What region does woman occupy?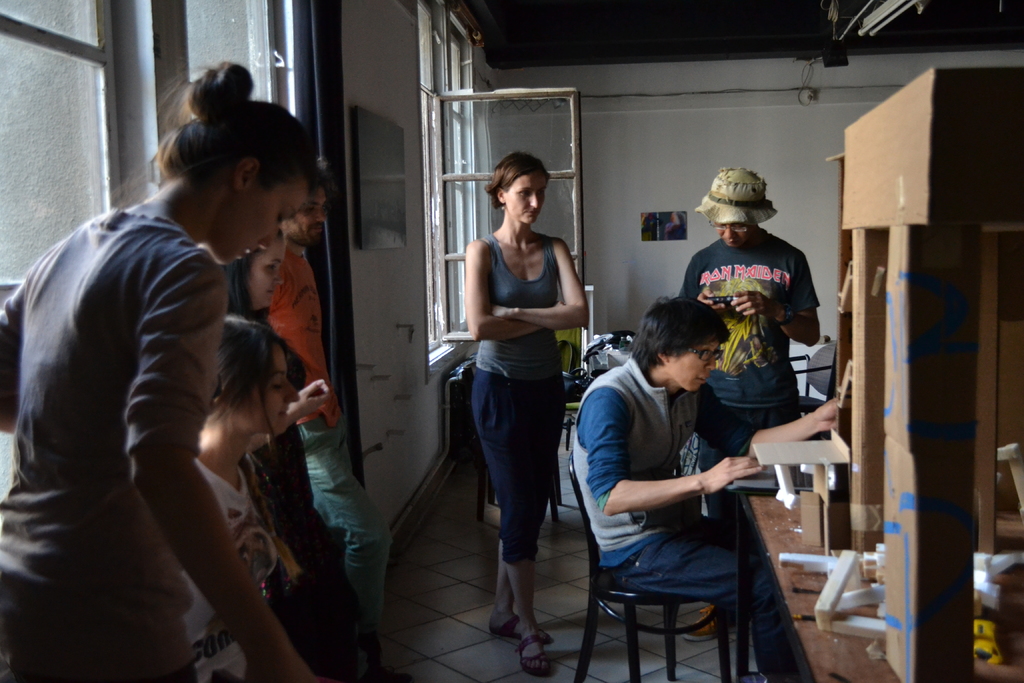
(left=0, top=52, right=316, bottom=682).
